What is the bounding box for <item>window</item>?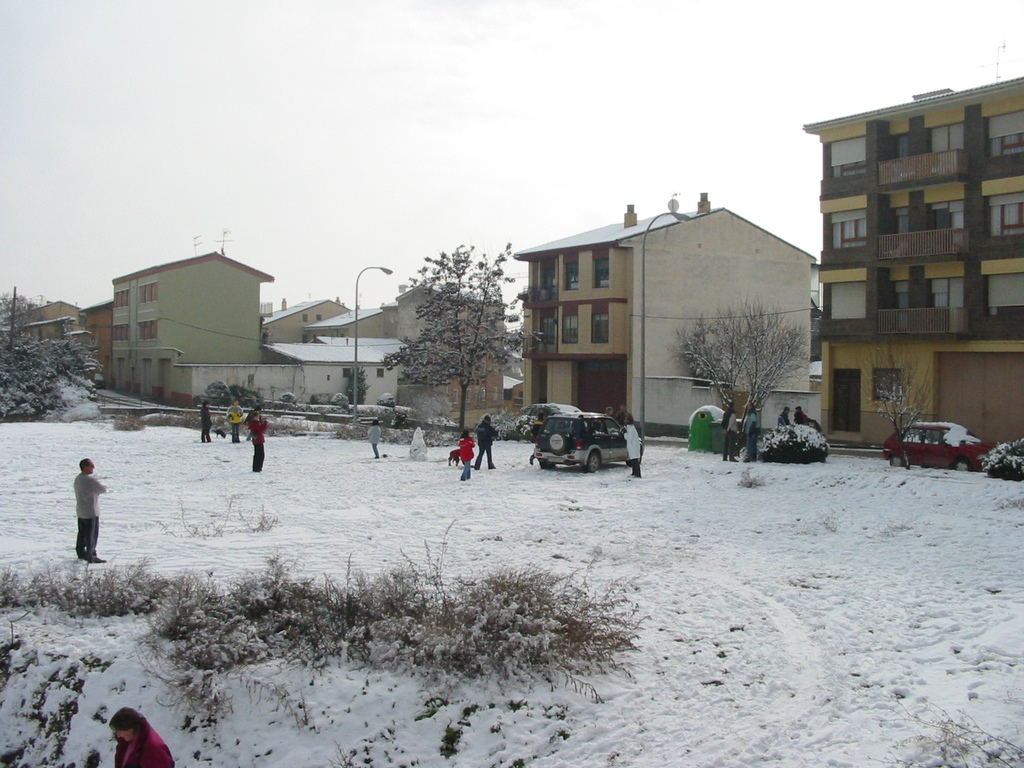
(541, 312, 551, 340).
